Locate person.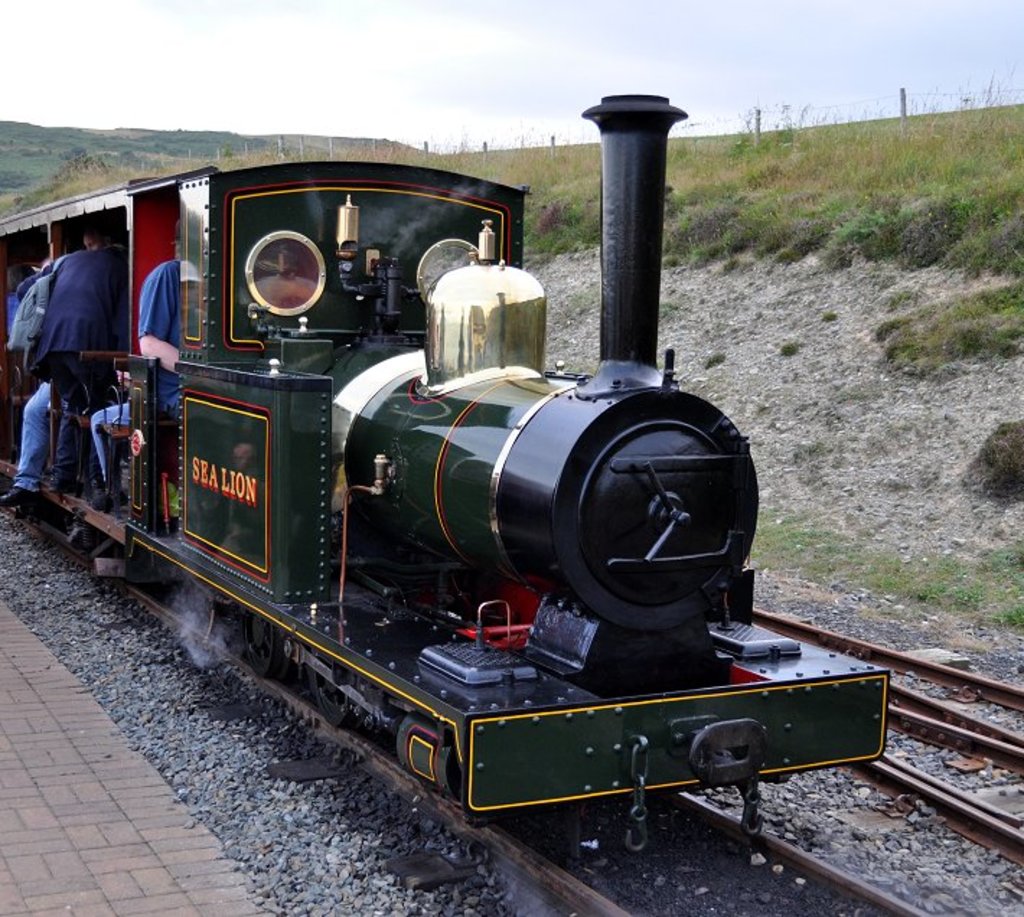
Bounding box: <bbox>131, 206, 199, 435</bbox>.
